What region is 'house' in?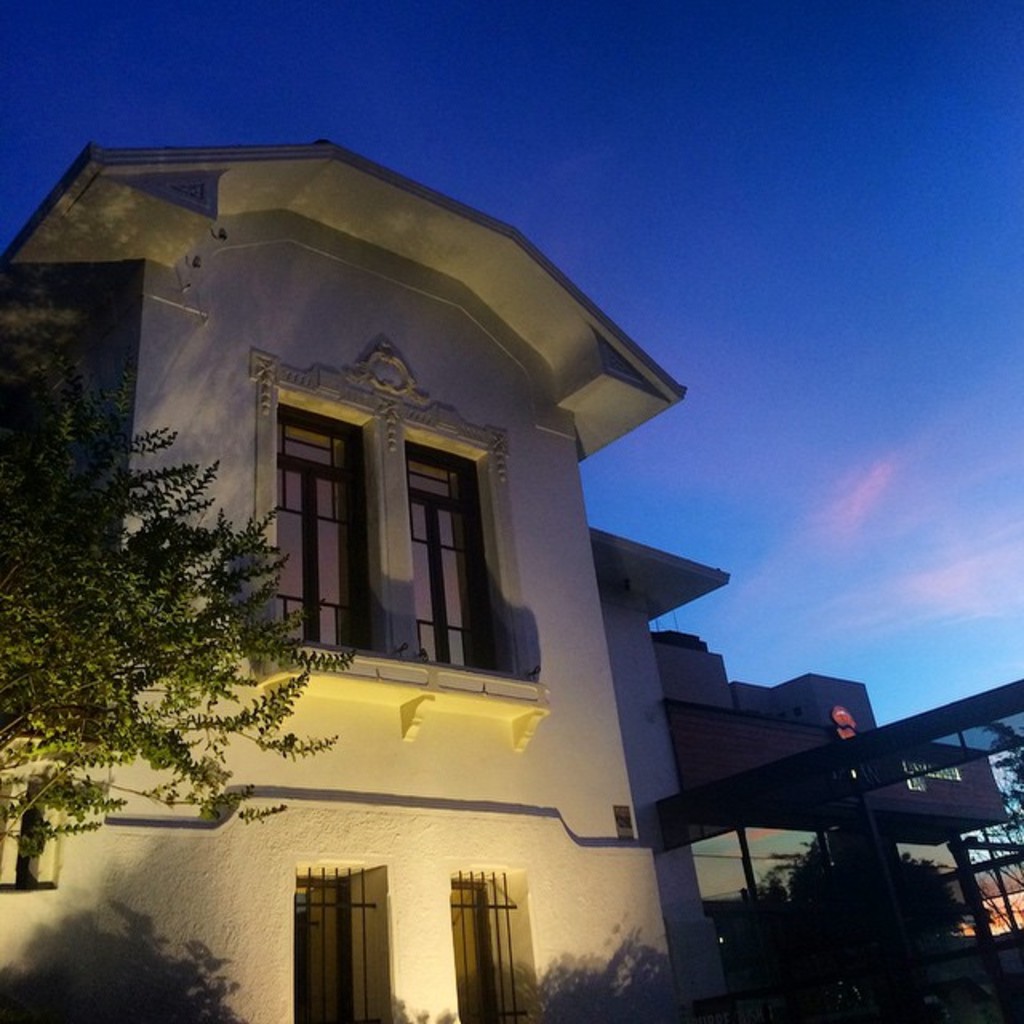
box=[0, 133, 1022, 1022].
